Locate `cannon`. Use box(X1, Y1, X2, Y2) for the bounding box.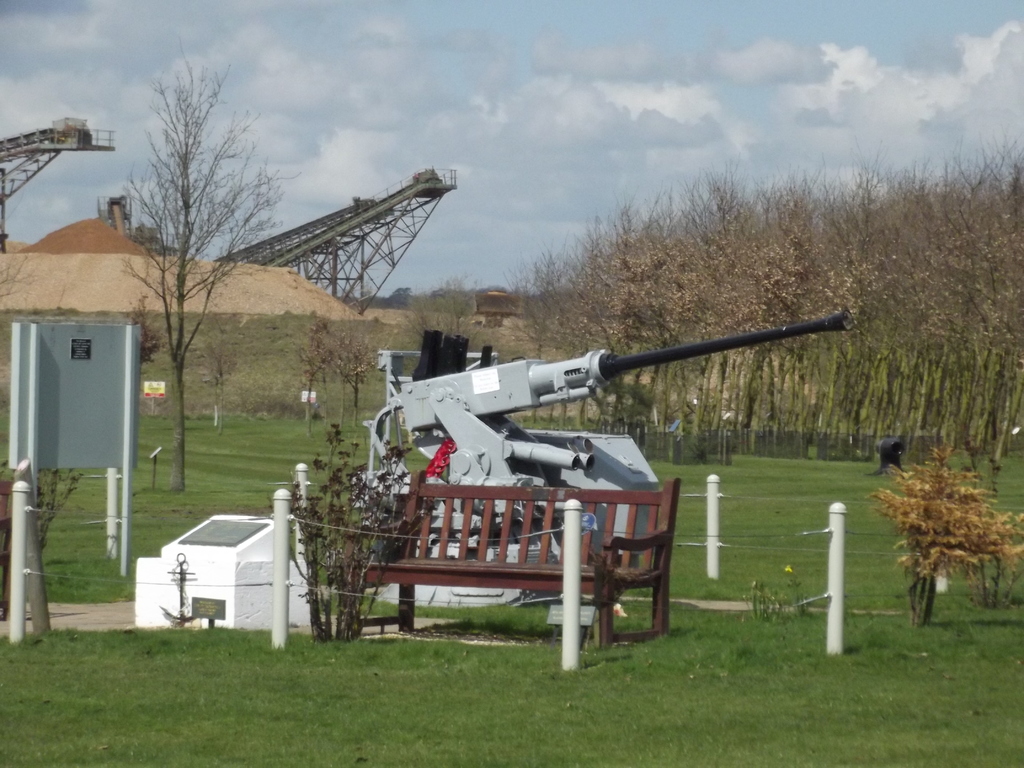
box(344, 311, 860, 606).
